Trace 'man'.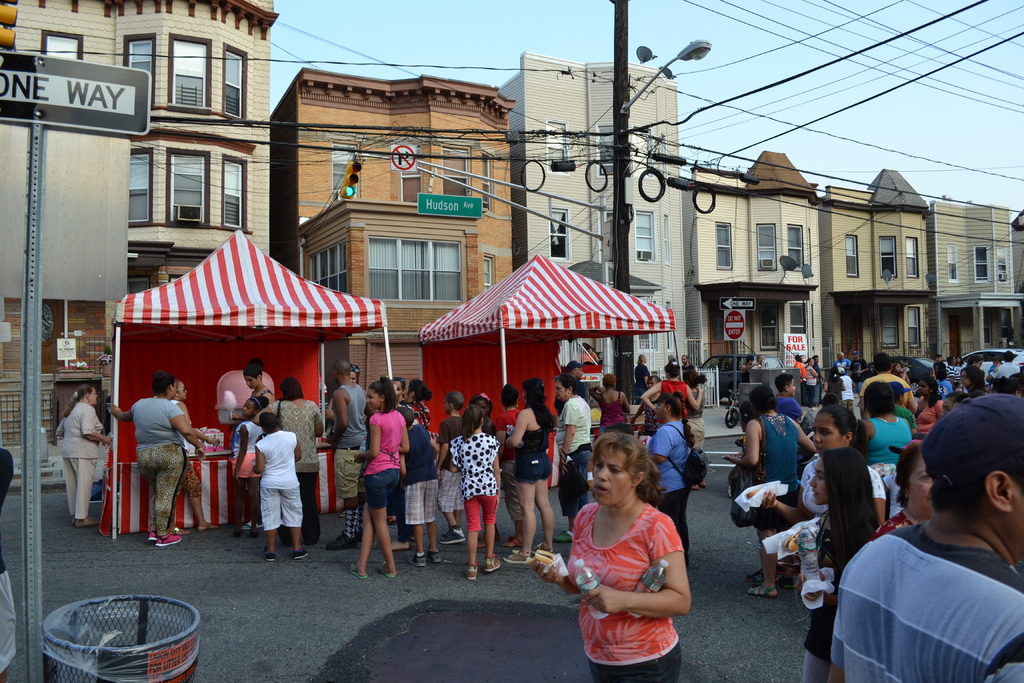
Traced to box=[553, 361, 586, 413].
